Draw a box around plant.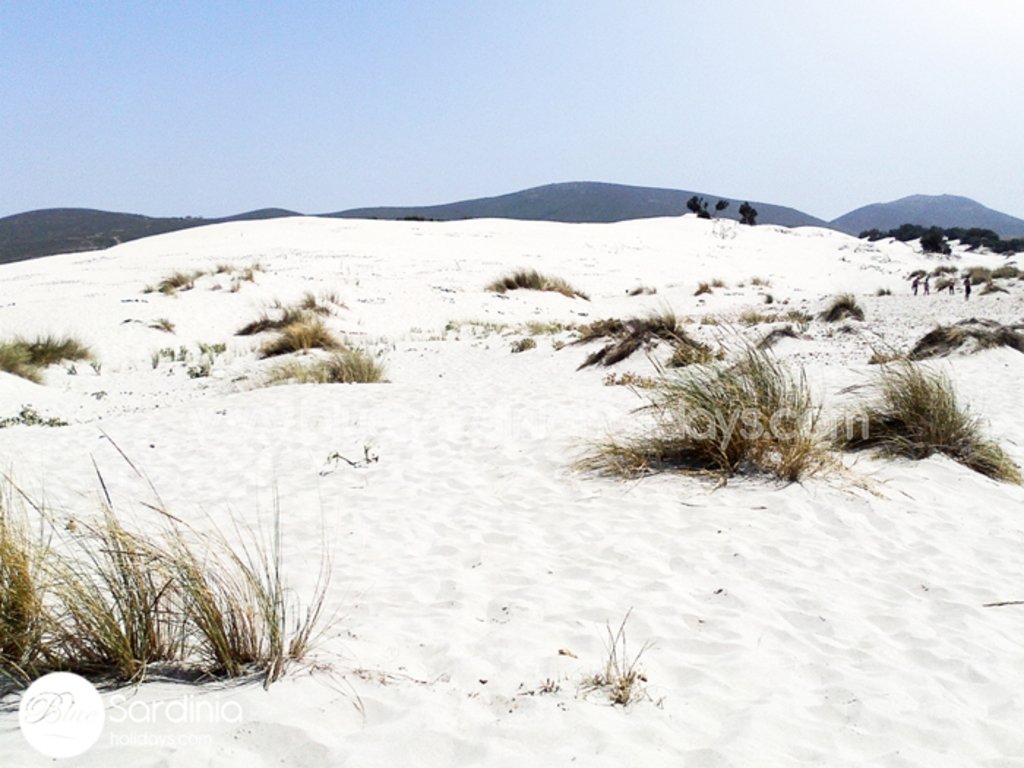
{"x1": 824, "y1": 335, "x2": 1018, "y2": 481}.
